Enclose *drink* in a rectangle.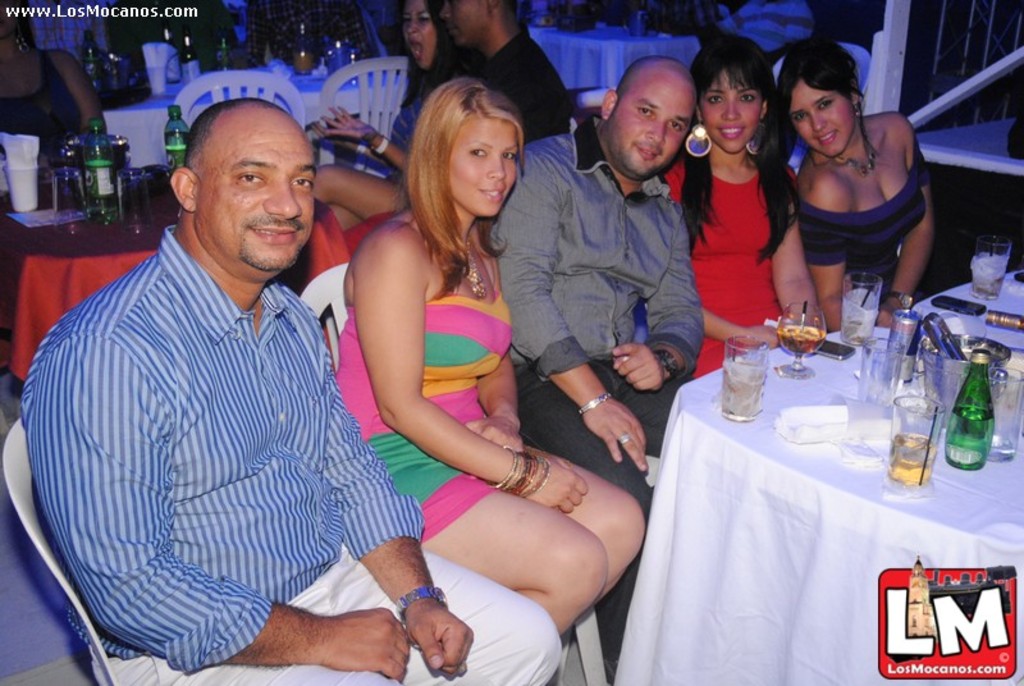
left=887, top=435, right=936, bottom=483.
